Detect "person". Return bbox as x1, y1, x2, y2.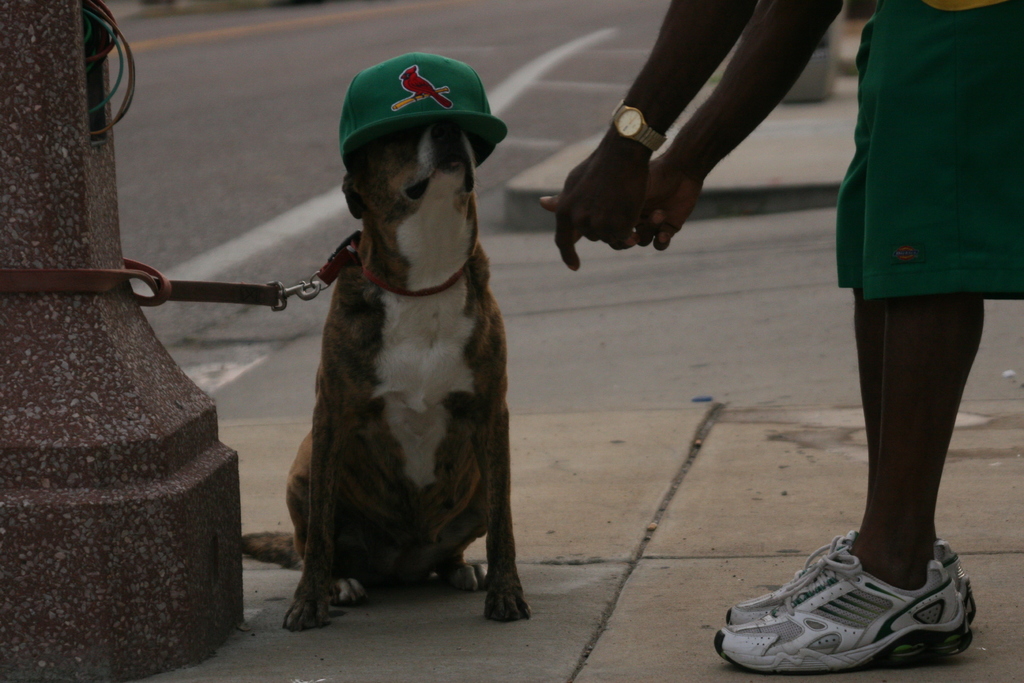
534, 0, 1020, 671.
